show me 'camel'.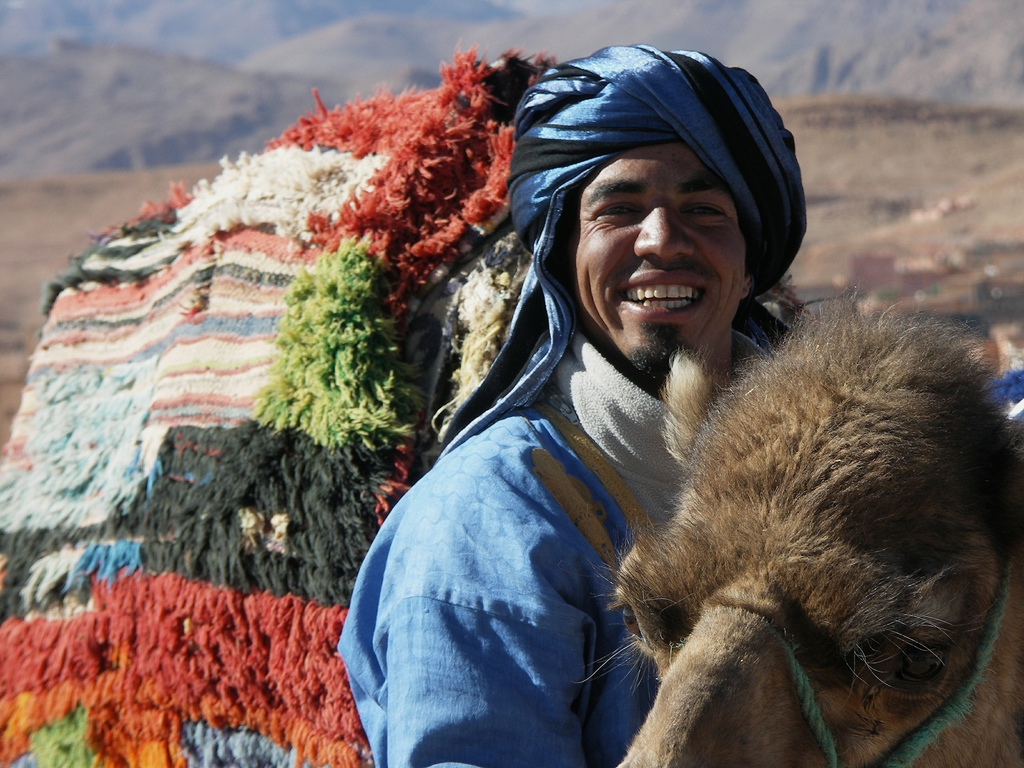
'camel' is here: <region>3, 76, 1023, 767</region>.
